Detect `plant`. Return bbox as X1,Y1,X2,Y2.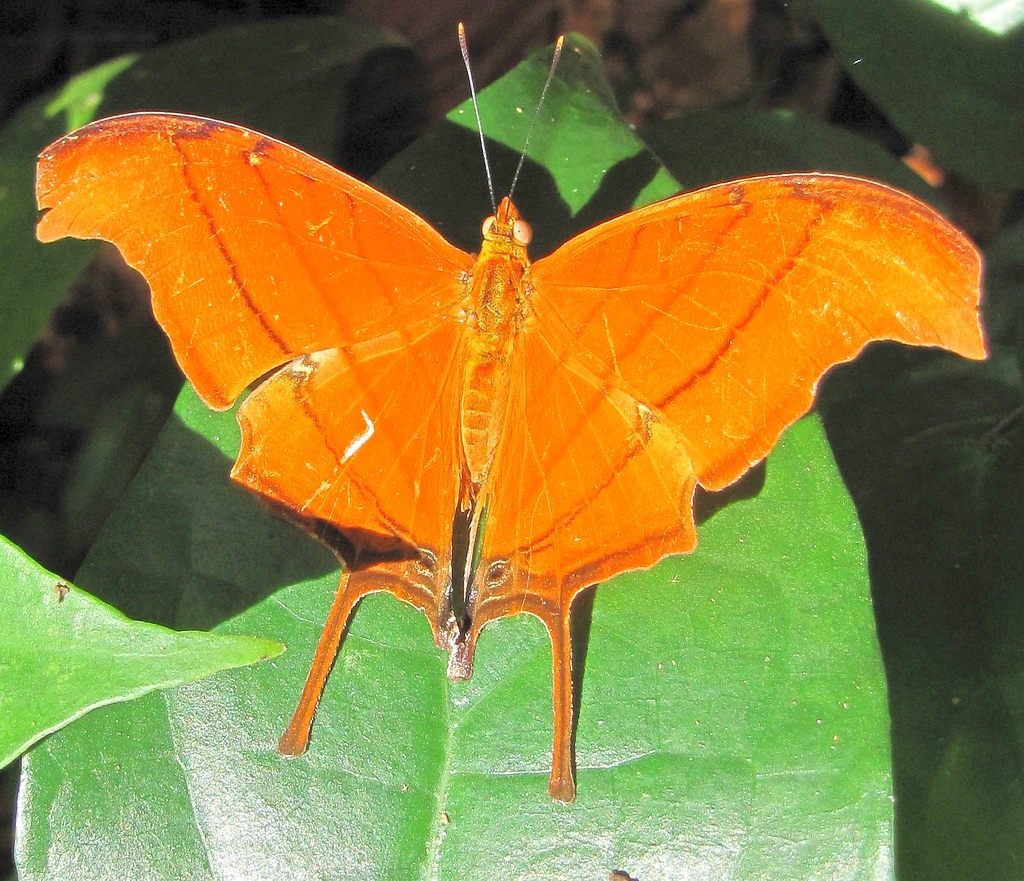
0,0,1023,880.
